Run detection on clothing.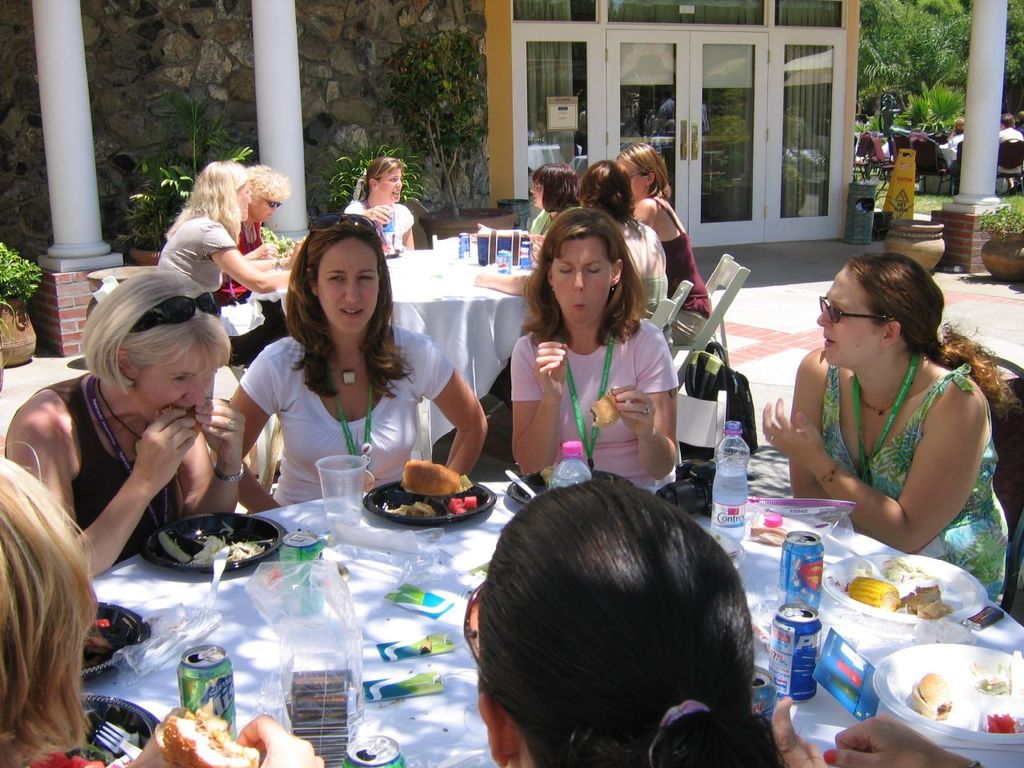
Result: [23,749,125,767].
